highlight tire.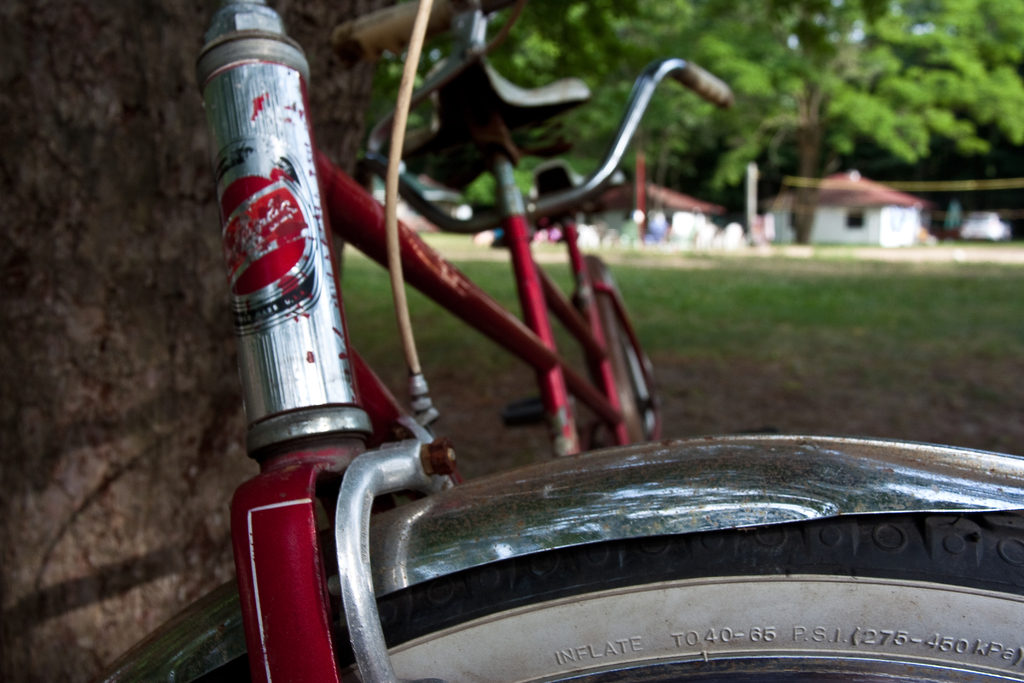
Highlighted region: select_region(215, 529, 1023, 682).
